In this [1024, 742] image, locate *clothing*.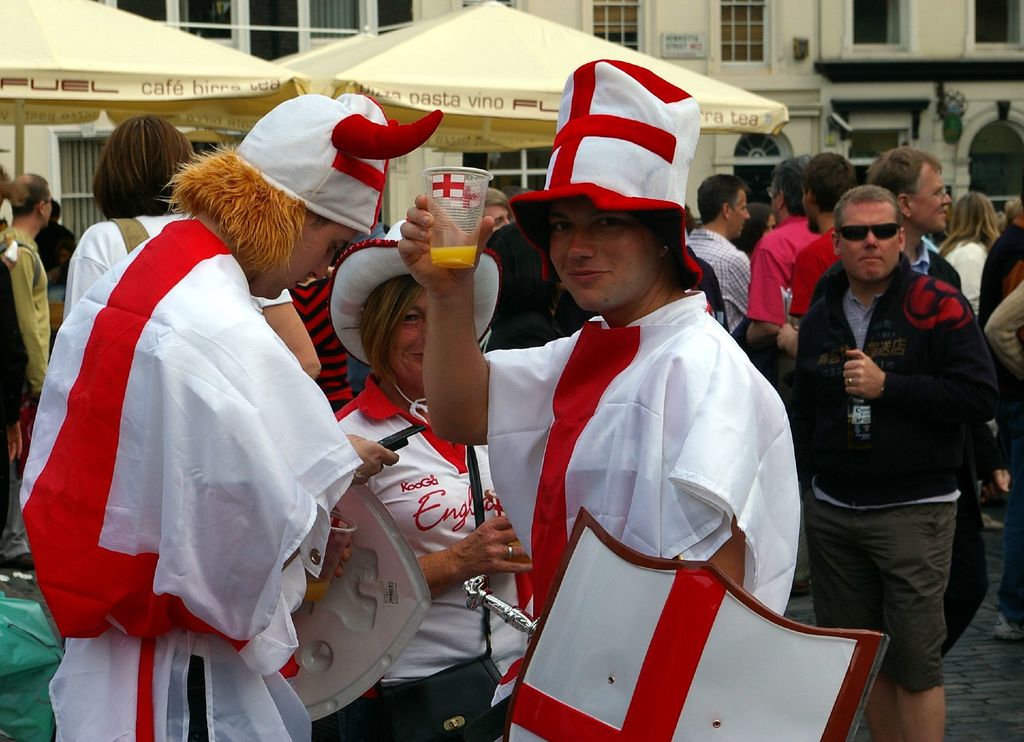
Bounding box: bbox=(687, 221, 760, 352).
